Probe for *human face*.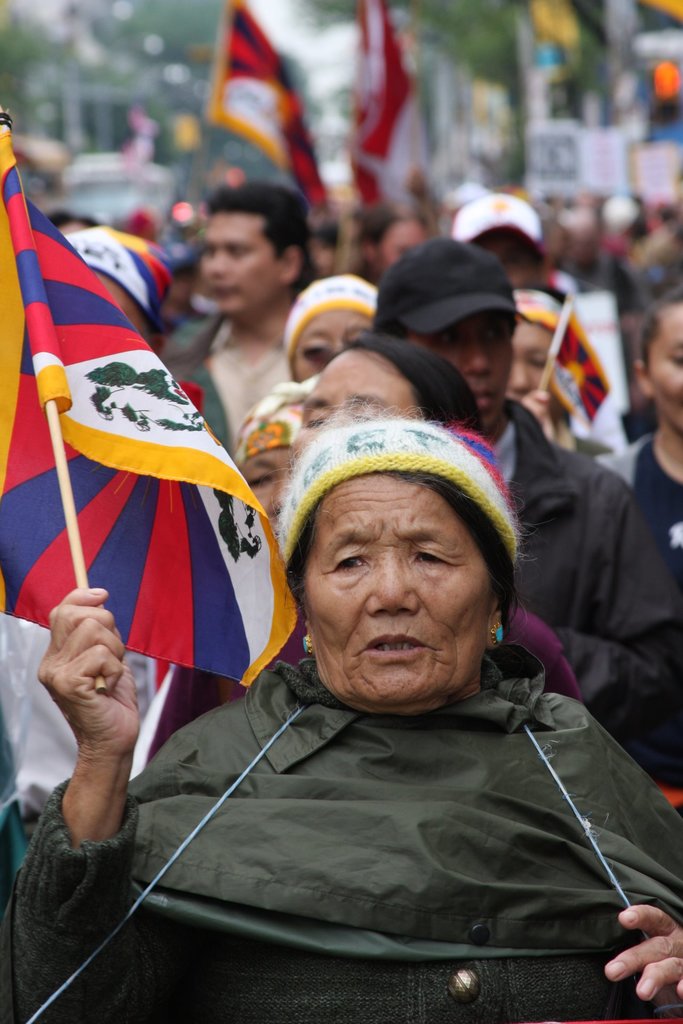
Probe result: BBox(295, 485, 497, 706).
